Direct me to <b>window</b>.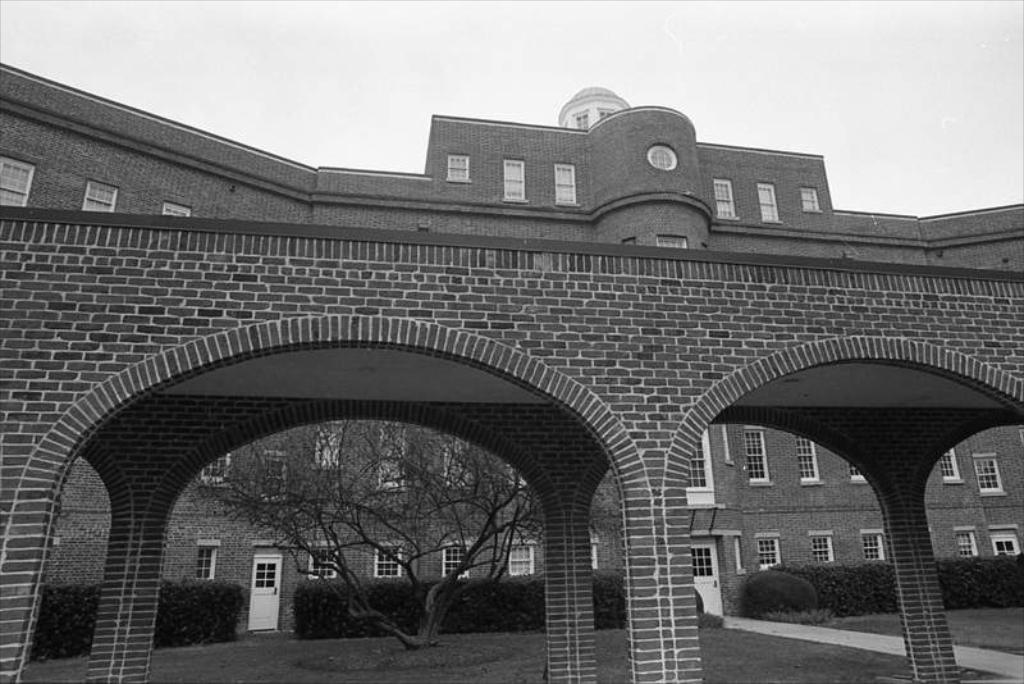
Direction: bbox(164, 200, 193, 218).
